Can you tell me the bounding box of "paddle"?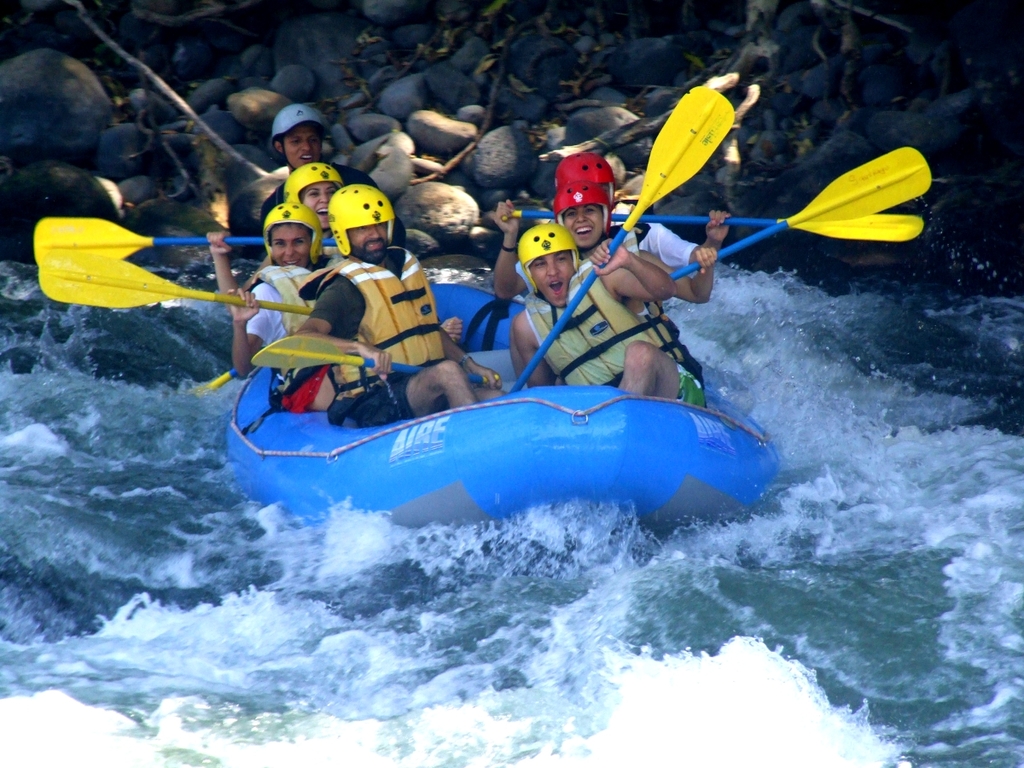
locate(252, 339, 500, 385).
